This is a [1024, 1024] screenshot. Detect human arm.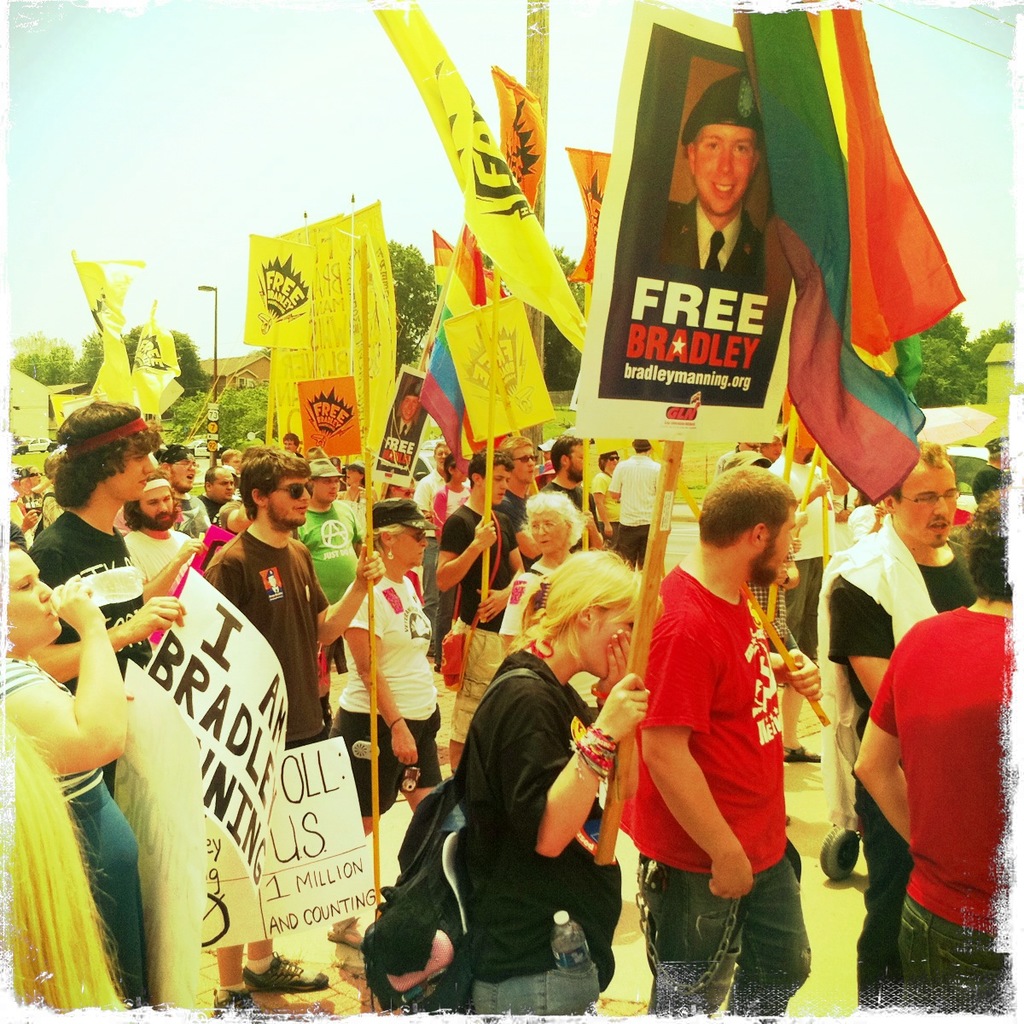
<box>586,628,637,800</box>.
